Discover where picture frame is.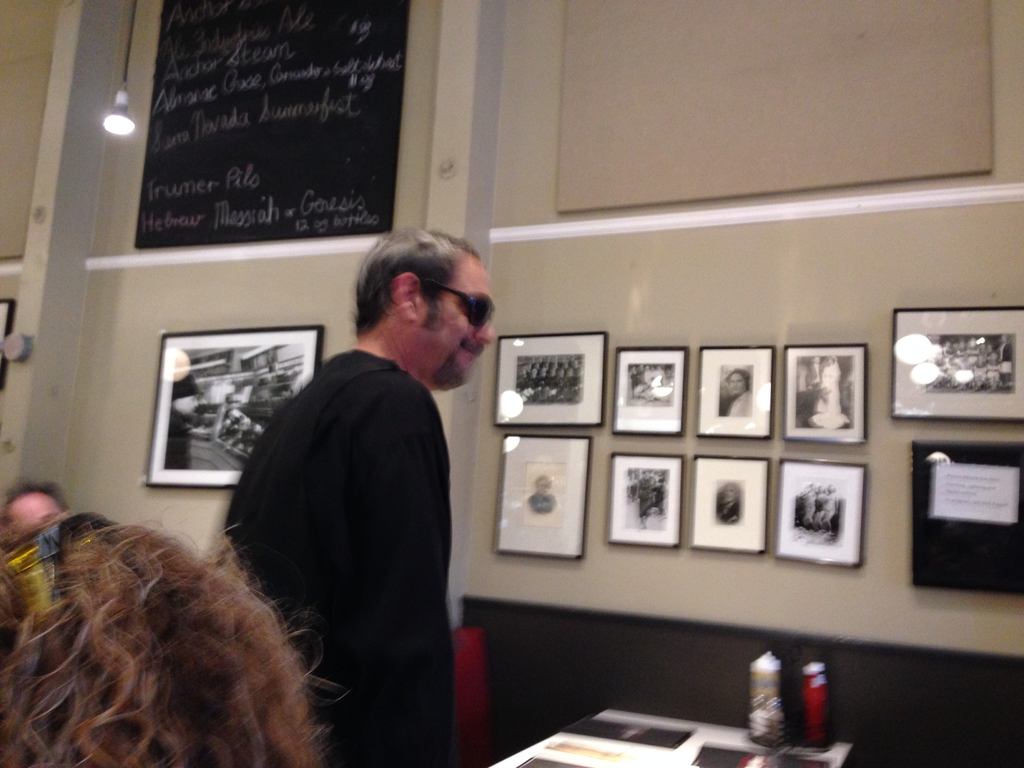
Discovered at region(701, 346, 773, 438).
